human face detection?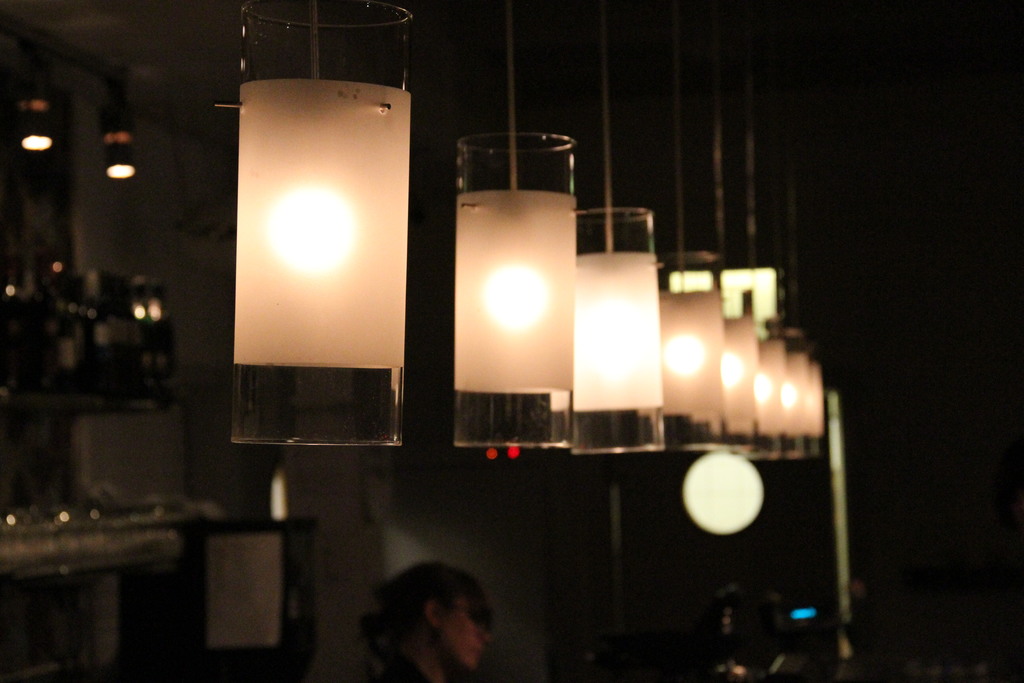
(446,593,493,672)
